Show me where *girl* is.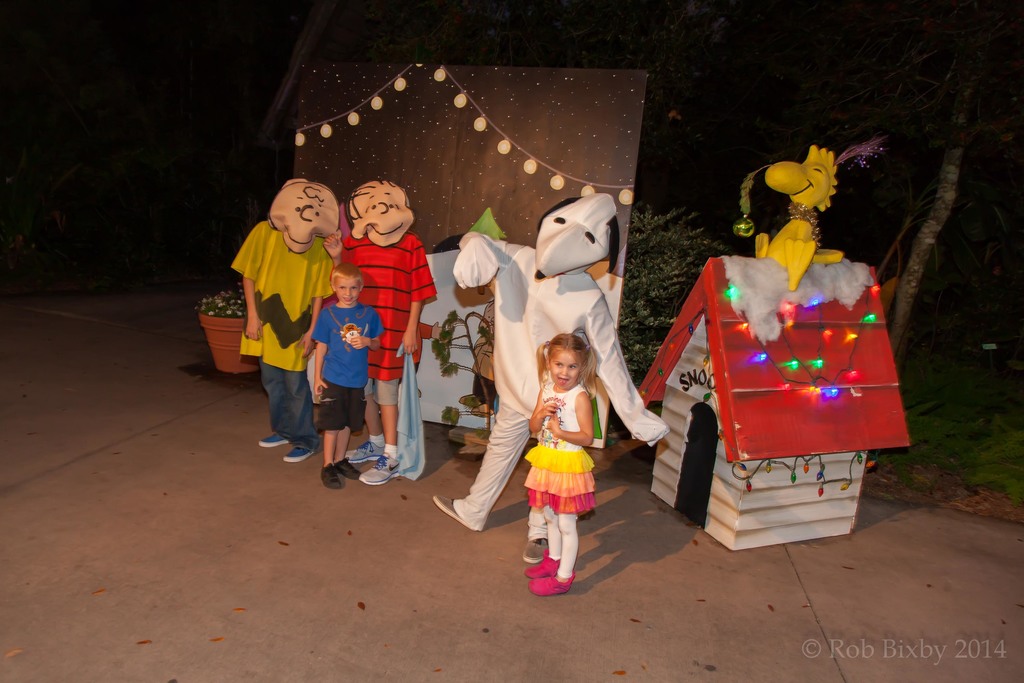
*girl* is at 524/336/598/598.
